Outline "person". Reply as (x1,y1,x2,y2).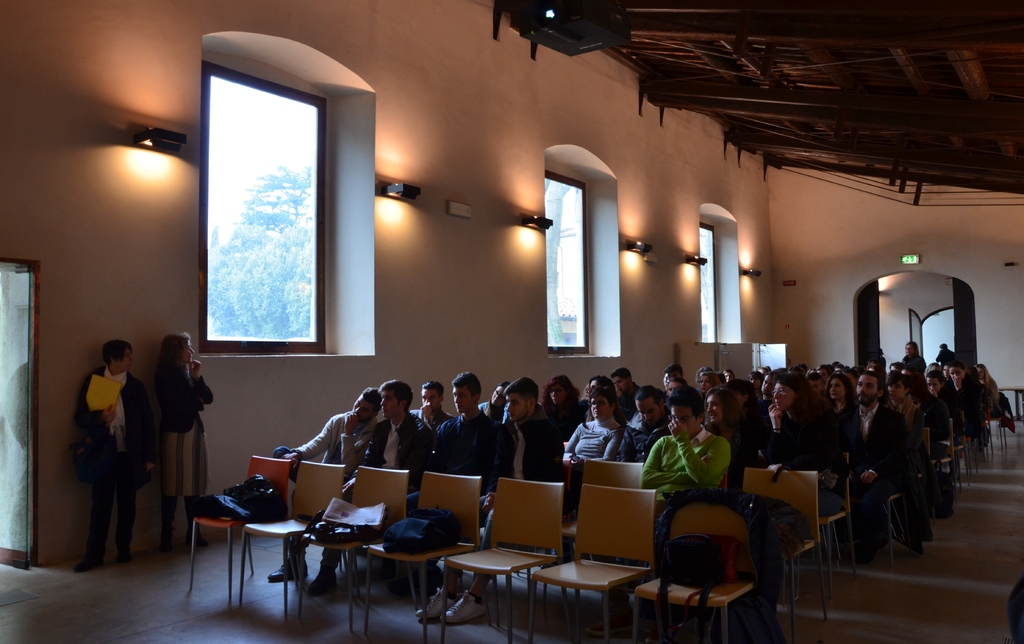
(426,372,506,622).
